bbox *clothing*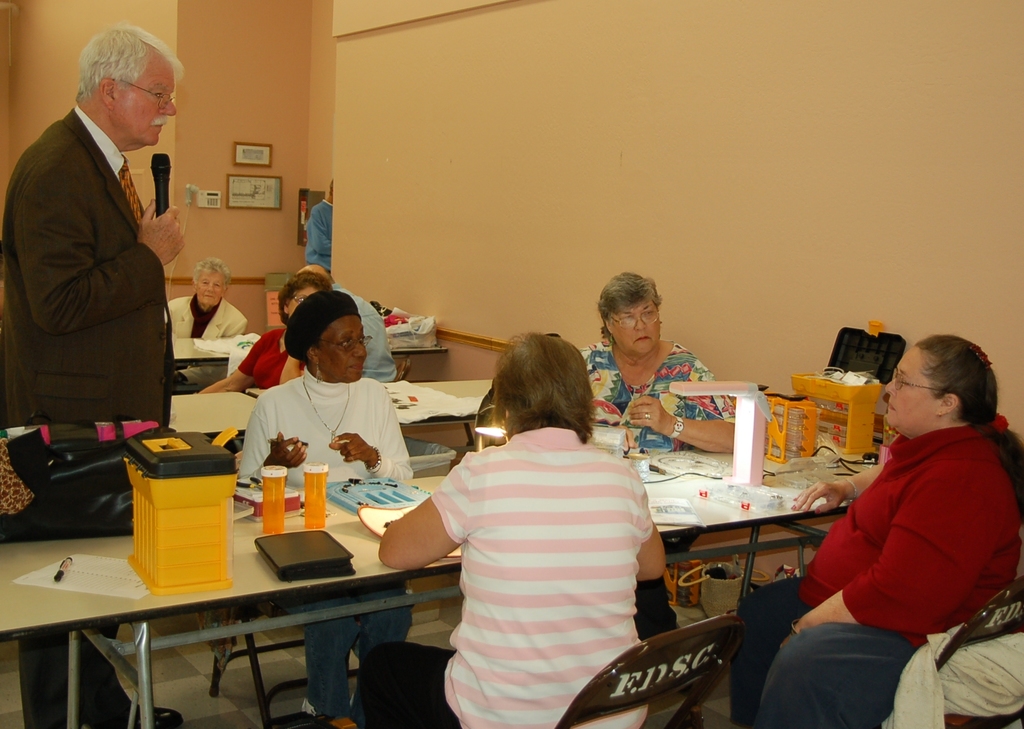
box=[238, 369, 435, 720]
